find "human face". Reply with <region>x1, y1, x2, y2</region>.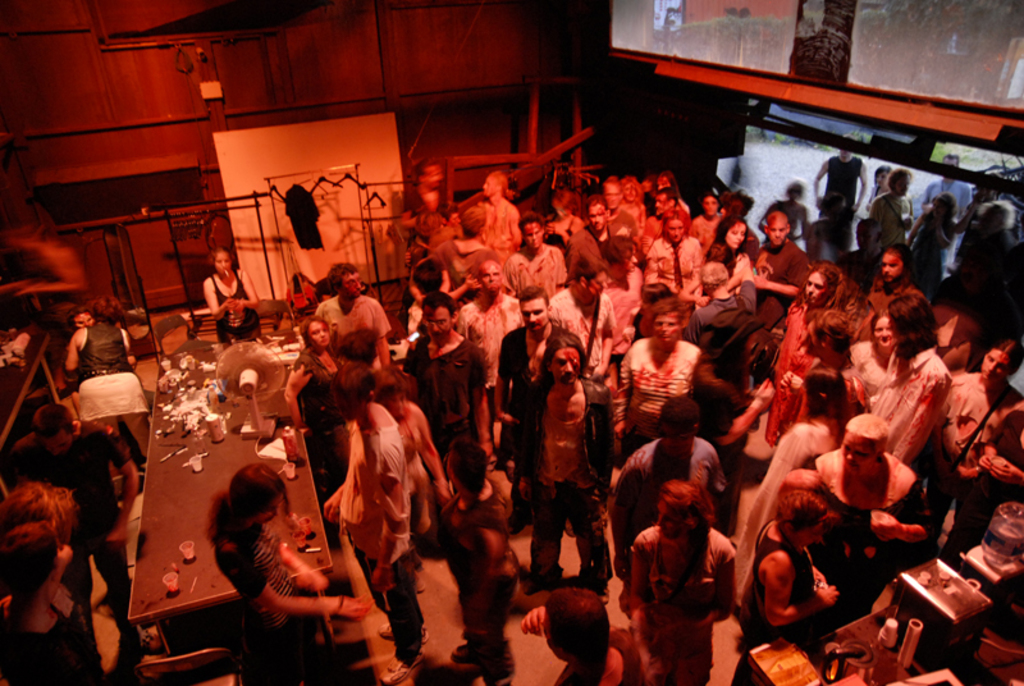
<region>477, 173, 499, 200</region>.
